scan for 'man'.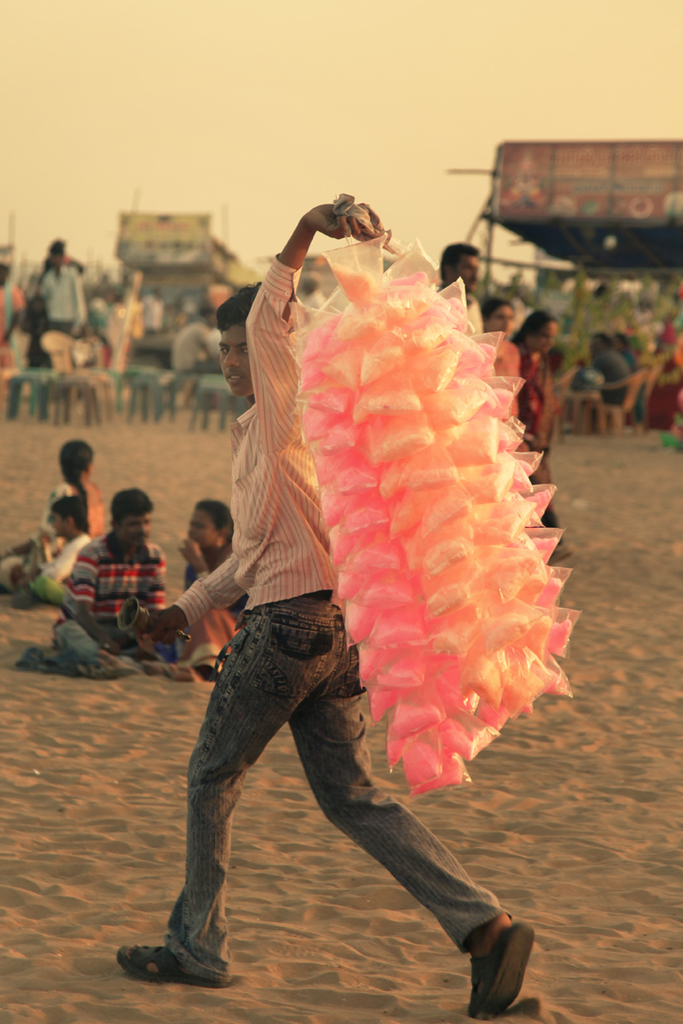
Scan result: bbox(588, 330, 627, 405).
